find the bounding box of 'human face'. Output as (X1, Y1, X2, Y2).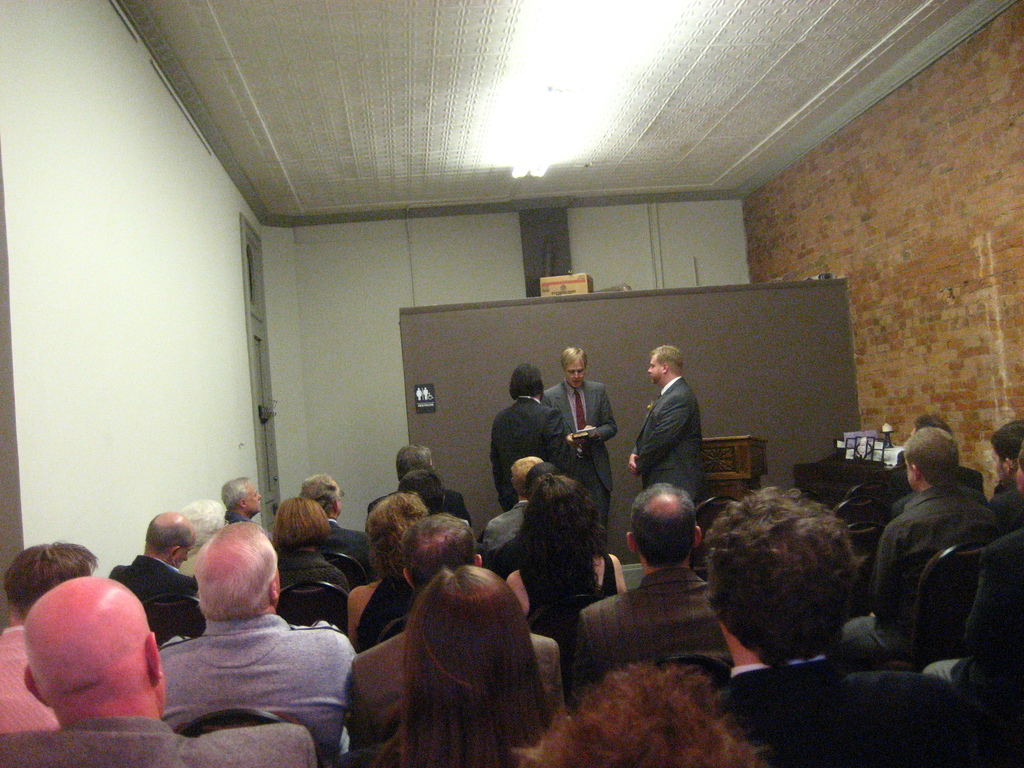
(247, 484, 260, 513).
